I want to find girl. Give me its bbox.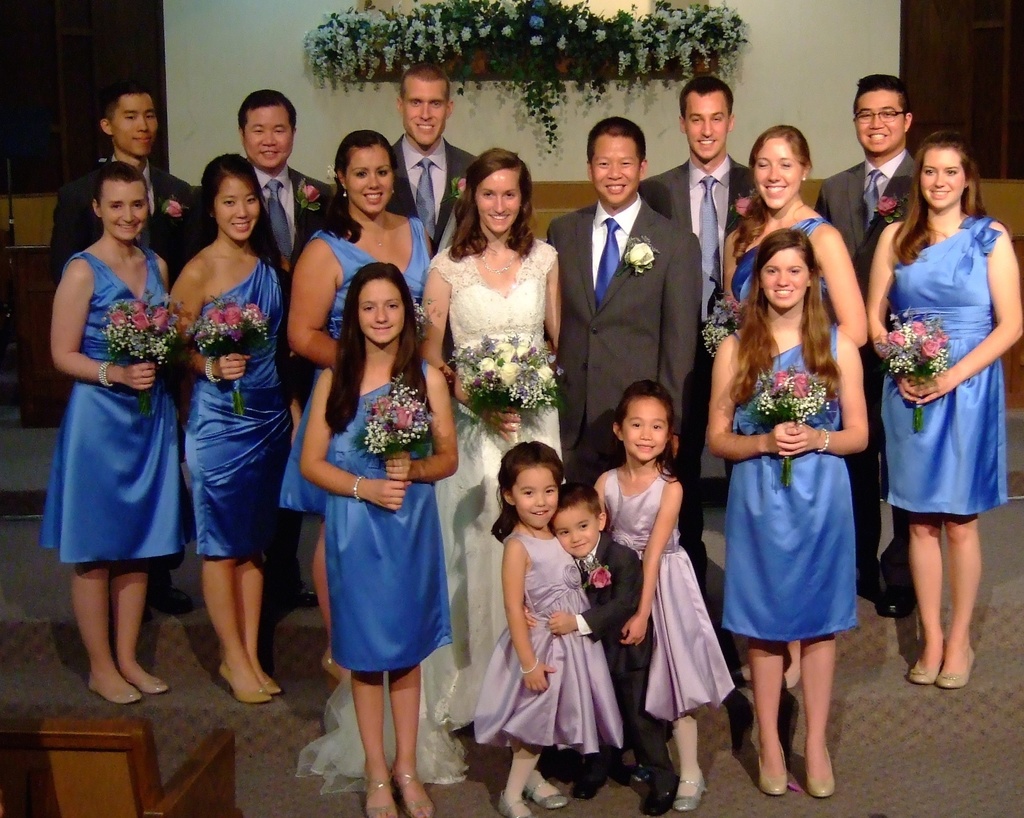
<bbox>704, 226, 868, 800</bbox>.
